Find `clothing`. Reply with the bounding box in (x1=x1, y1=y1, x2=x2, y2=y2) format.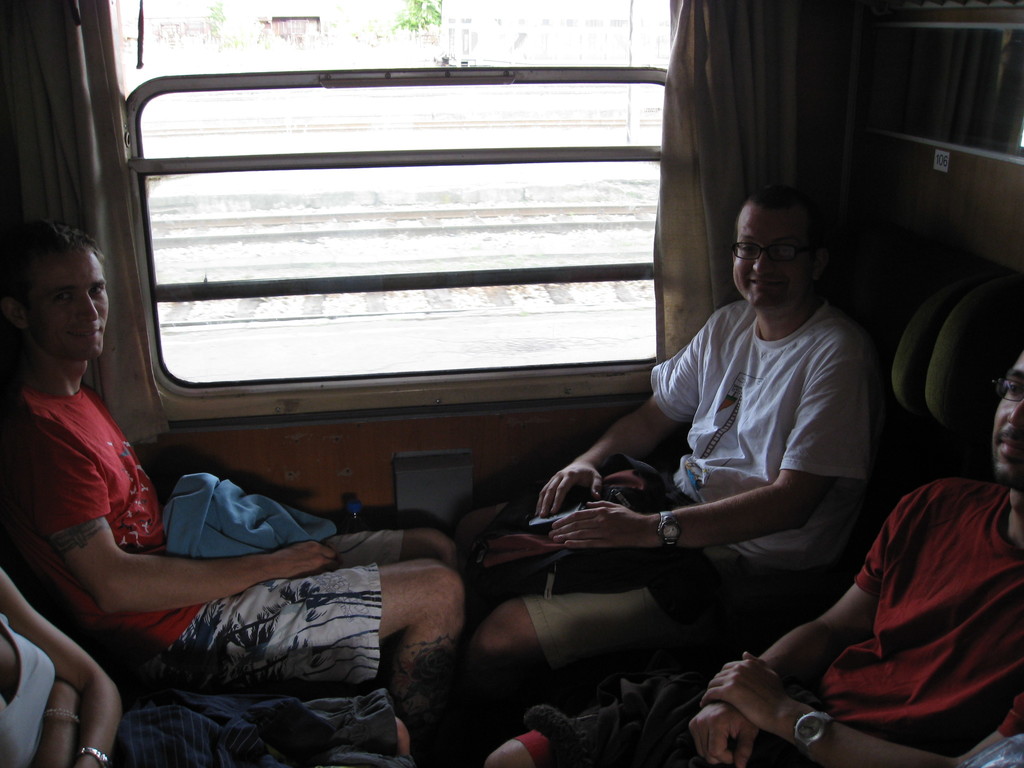
(x1=517, y1=292, x2=881, y2=691).
